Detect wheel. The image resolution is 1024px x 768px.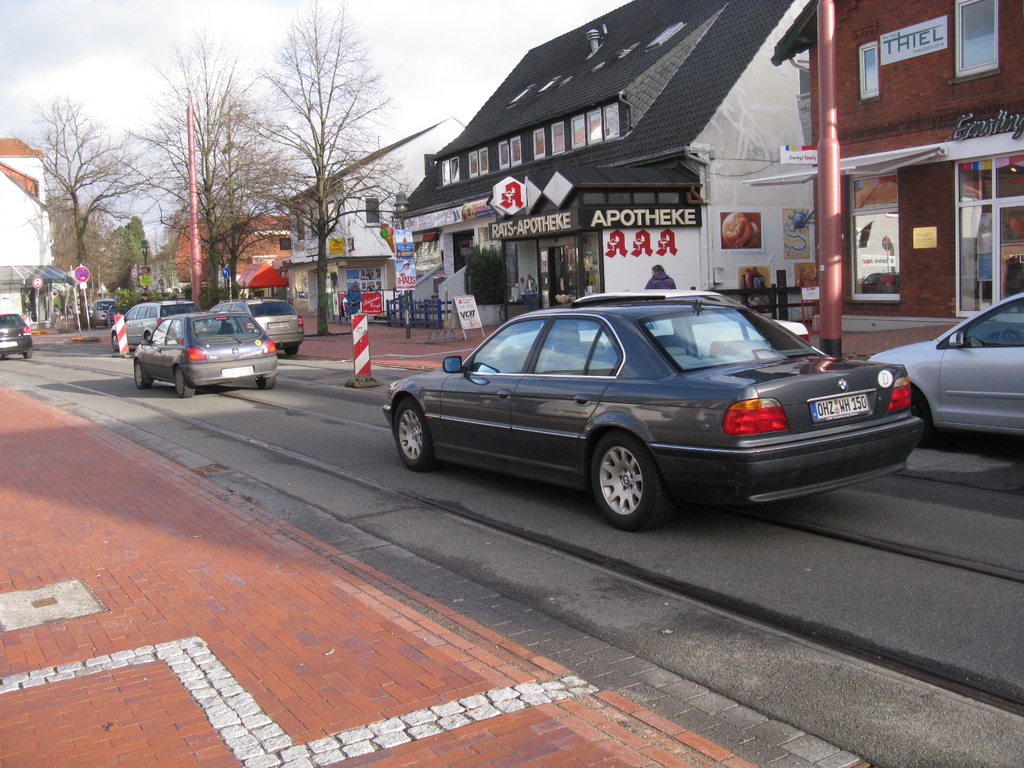
locate(907, 383, 925, 431).
